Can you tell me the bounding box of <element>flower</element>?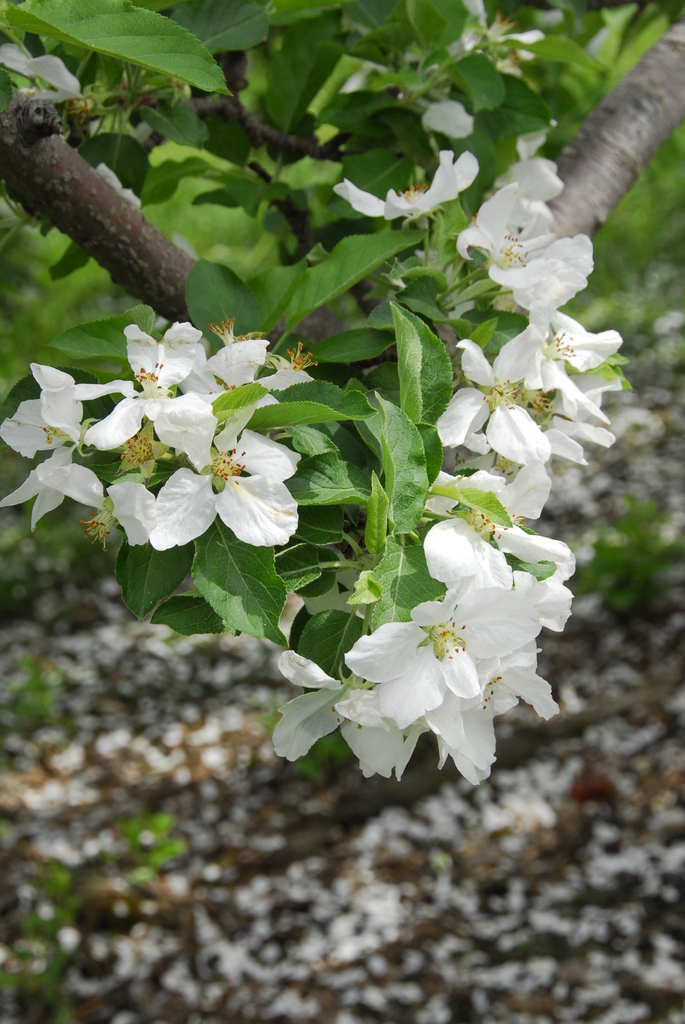
(430, 413, 615, 511).
